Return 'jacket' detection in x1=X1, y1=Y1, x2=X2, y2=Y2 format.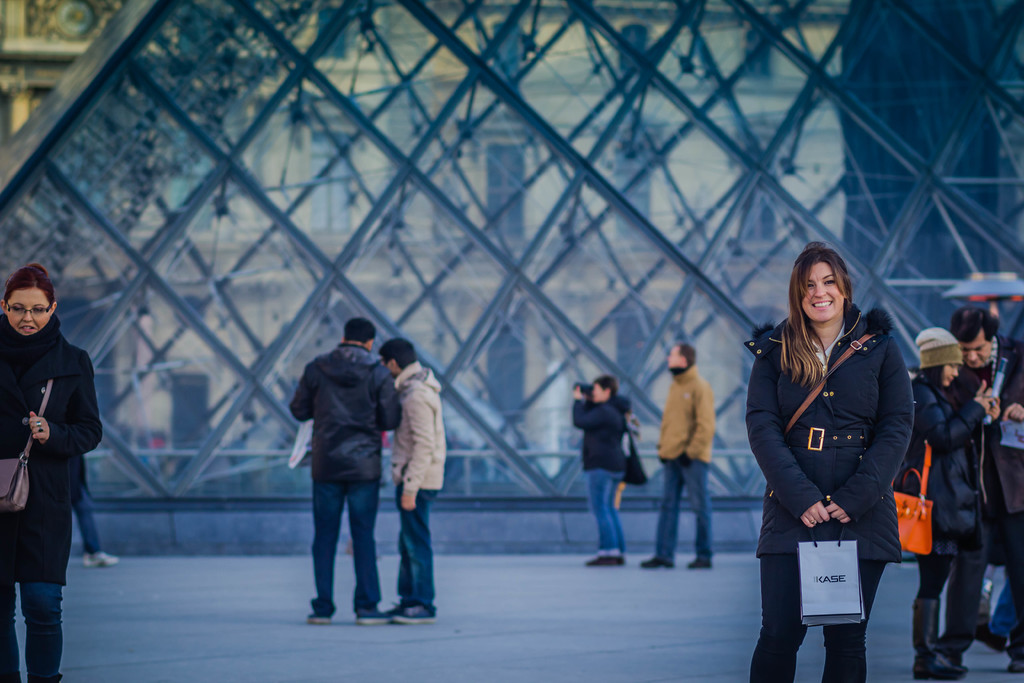
x1=751, y1=306, x2=934, y2=566.
